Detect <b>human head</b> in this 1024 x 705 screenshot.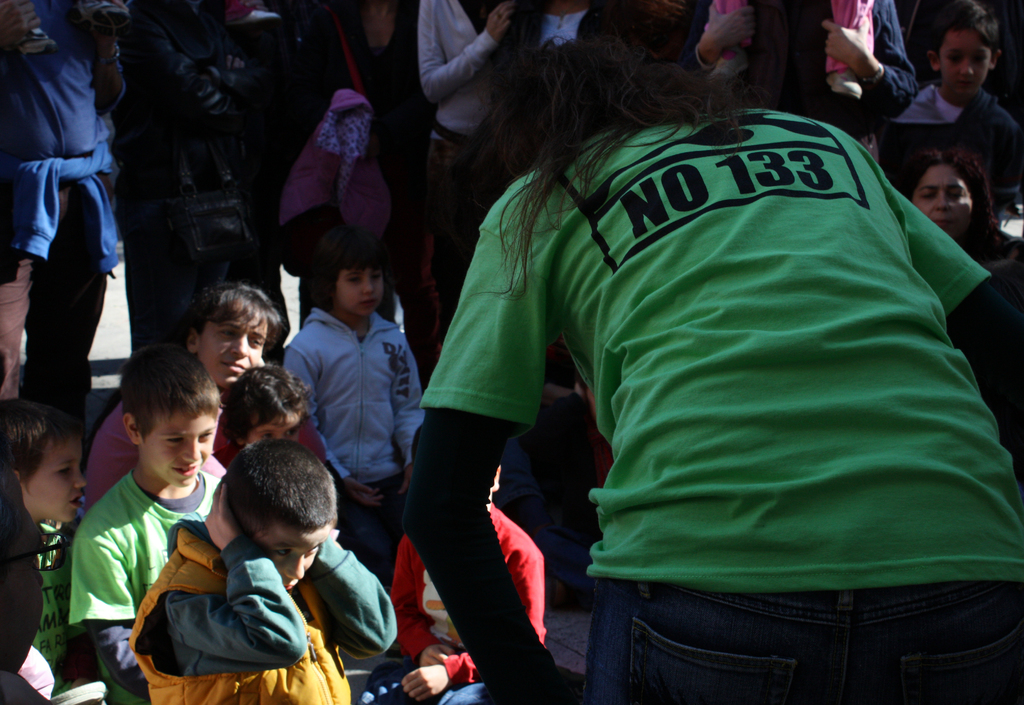
Detection: <bbox>303, 233, 390, 320</bbox>.
